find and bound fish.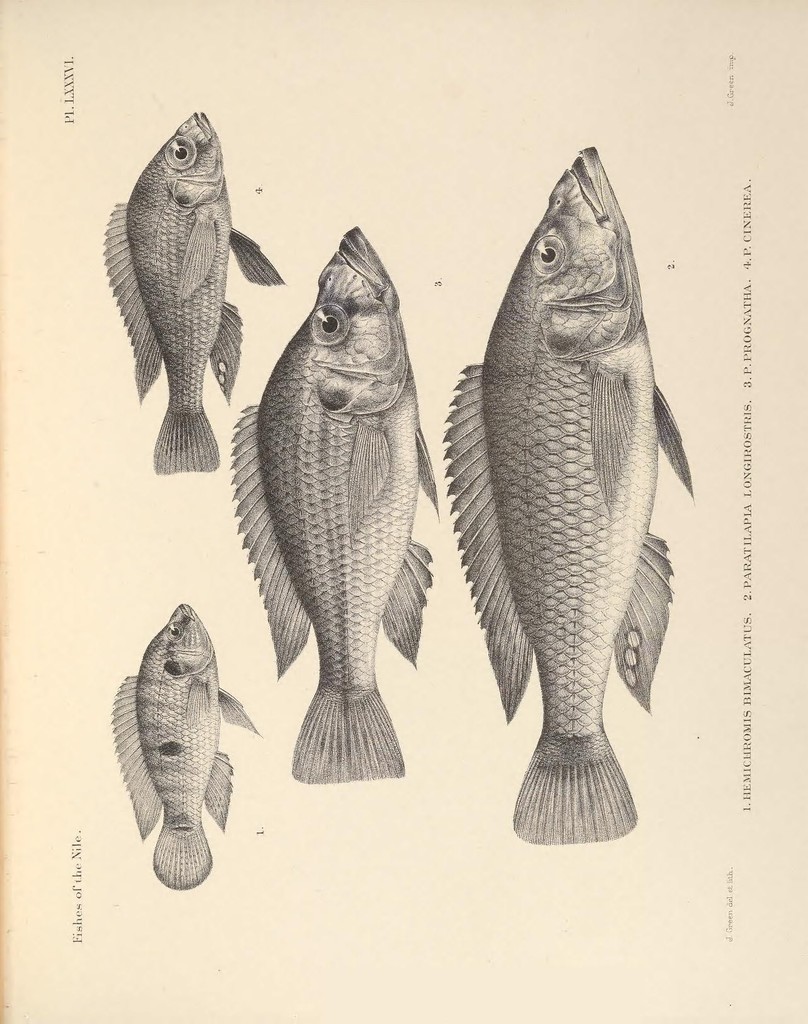
Bound: l=95, t=102, r=286, b=476.
